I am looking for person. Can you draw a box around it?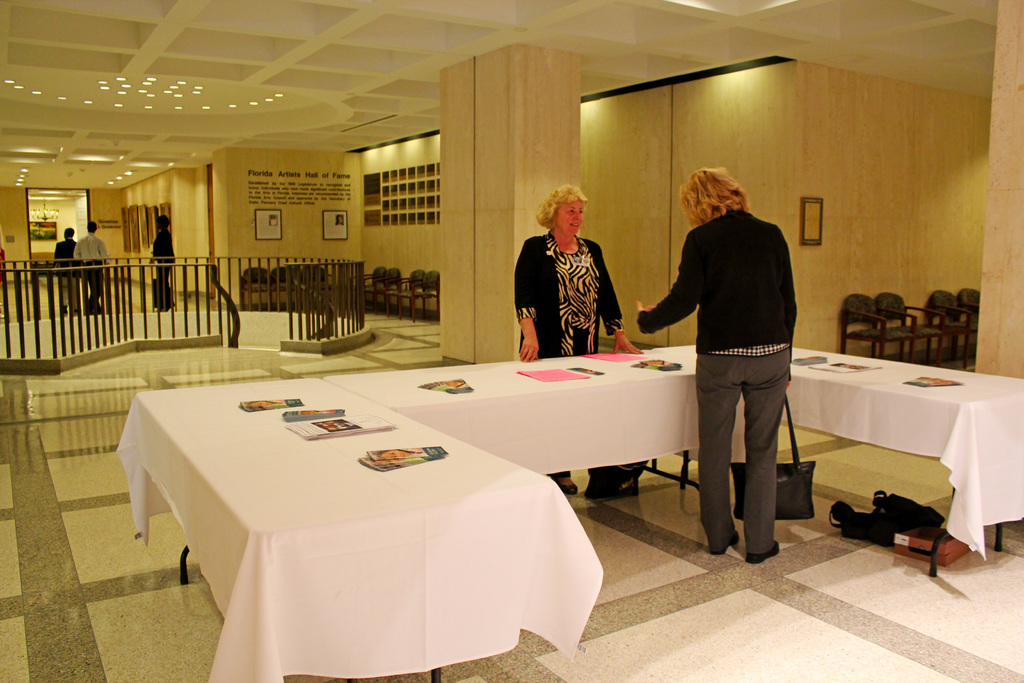
Sure, the bounding box is box(74, 224, 110, 309).
